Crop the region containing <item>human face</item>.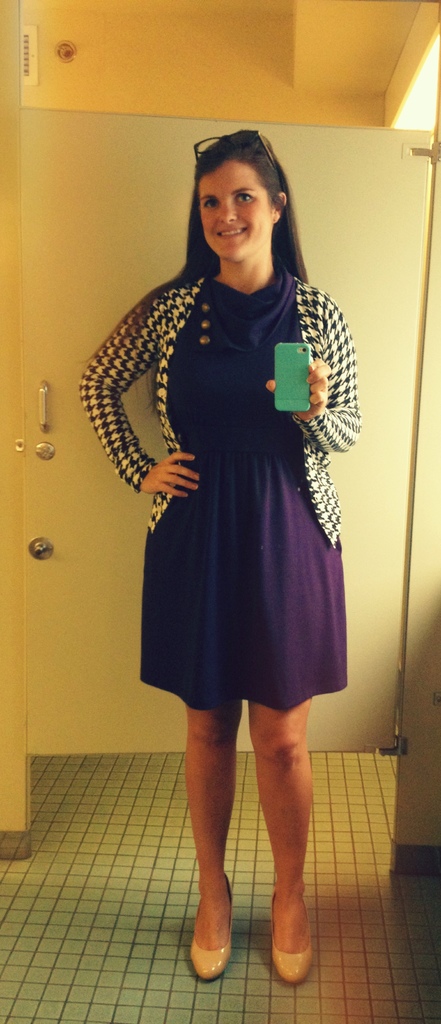
Crop region: x1=195 y1=156 x2=270 y2=264.
